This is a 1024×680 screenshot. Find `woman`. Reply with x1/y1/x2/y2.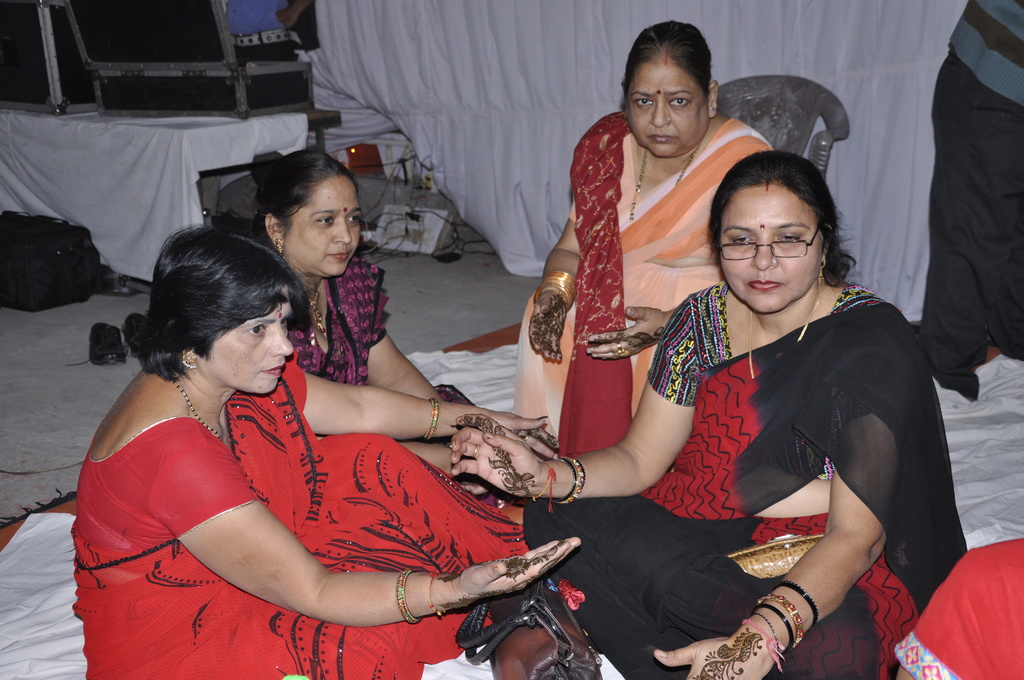
75/221/582/679.
